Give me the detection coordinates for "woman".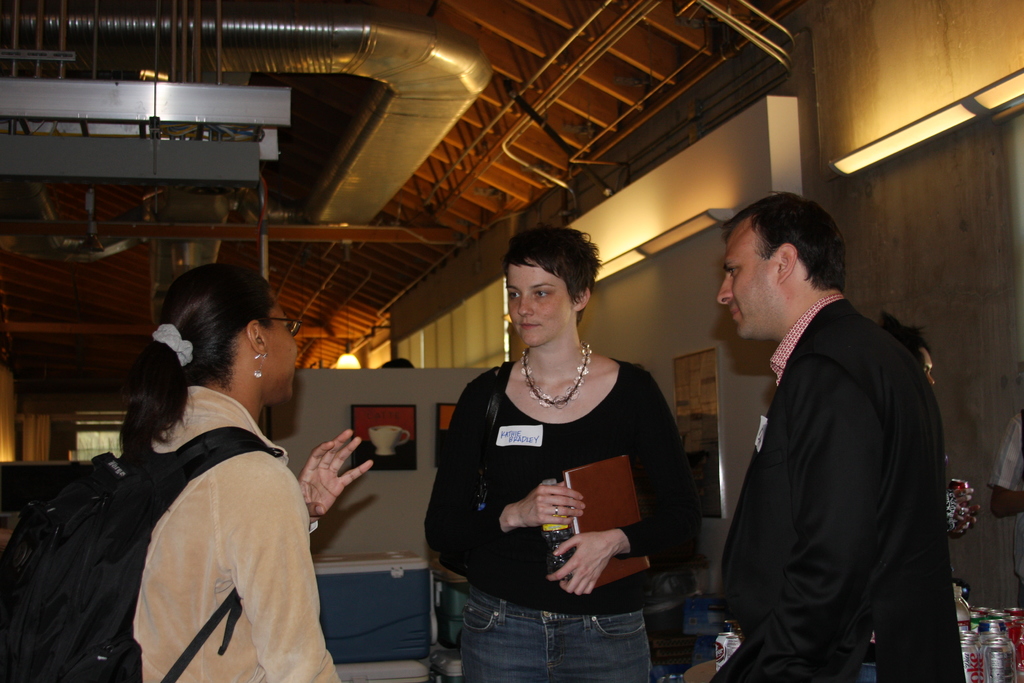
region(434, 237, 692, 674).
